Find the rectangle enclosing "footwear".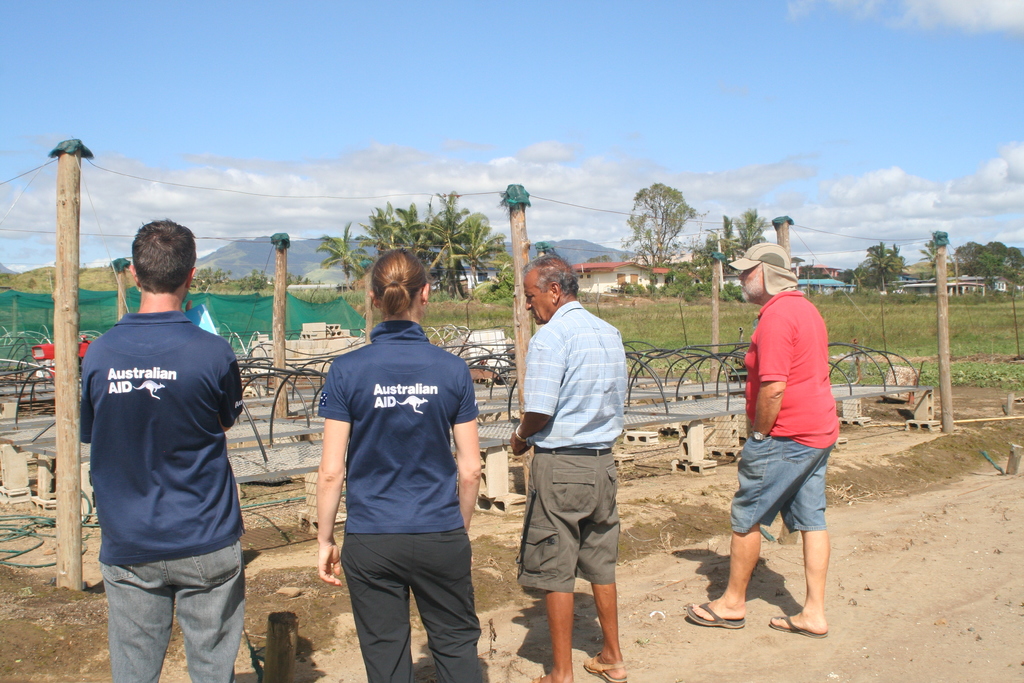
<box>765,611,829,642</box>.
